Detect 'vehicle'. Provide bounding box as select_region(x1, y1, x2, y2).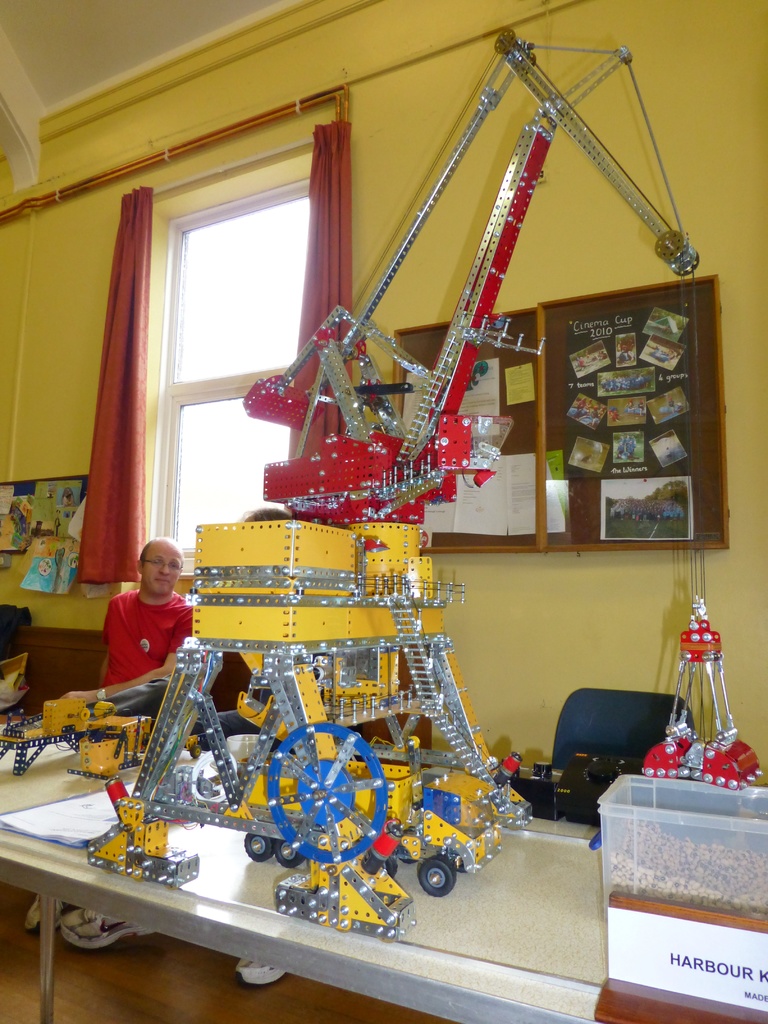
select_region(84, 20, 699, 940).
